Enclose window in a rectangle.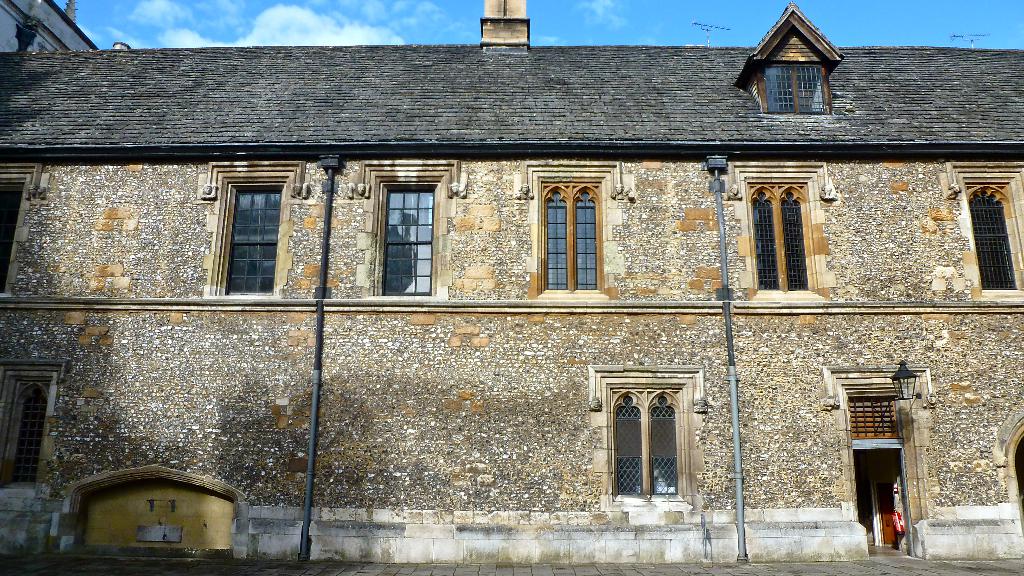
(0,358,67,492).
